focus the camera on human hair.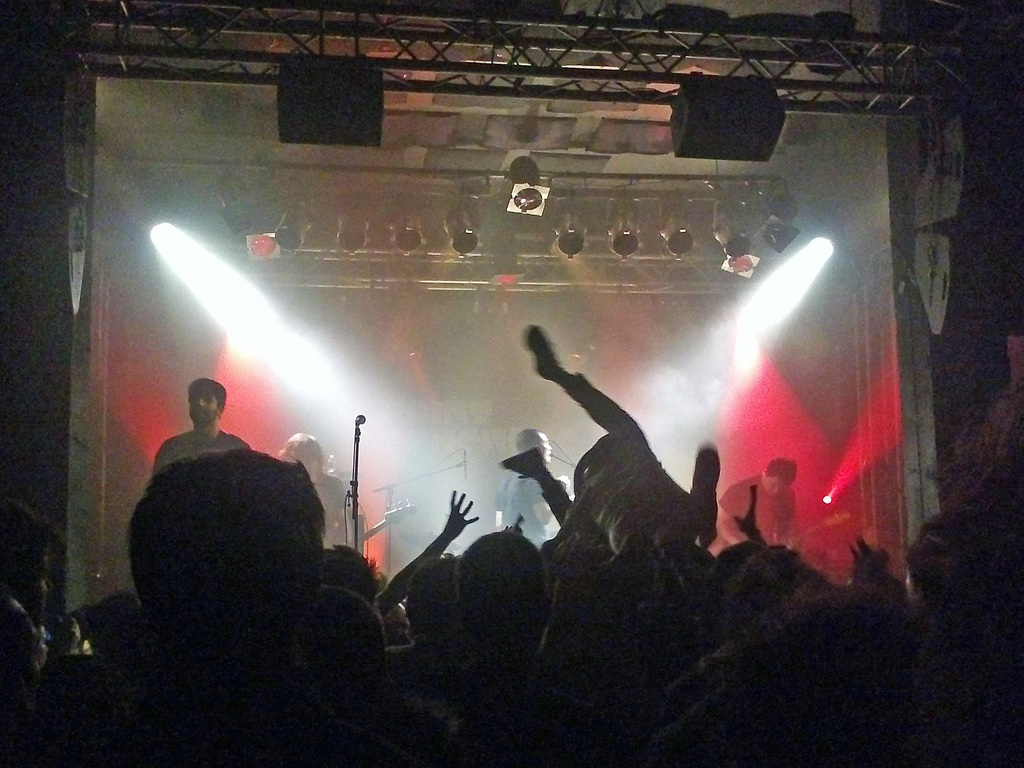
Focus region: (763,458,799,485).
